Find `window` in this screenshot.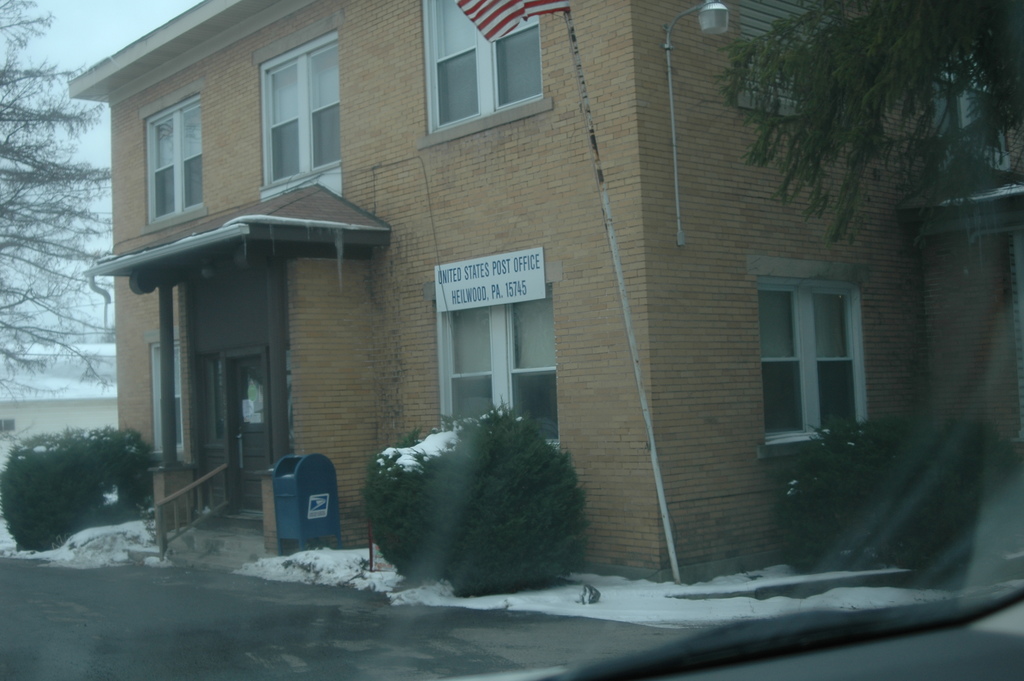
The bounding box for `window` is [left=252, top=19, right=350, bottom=206].
